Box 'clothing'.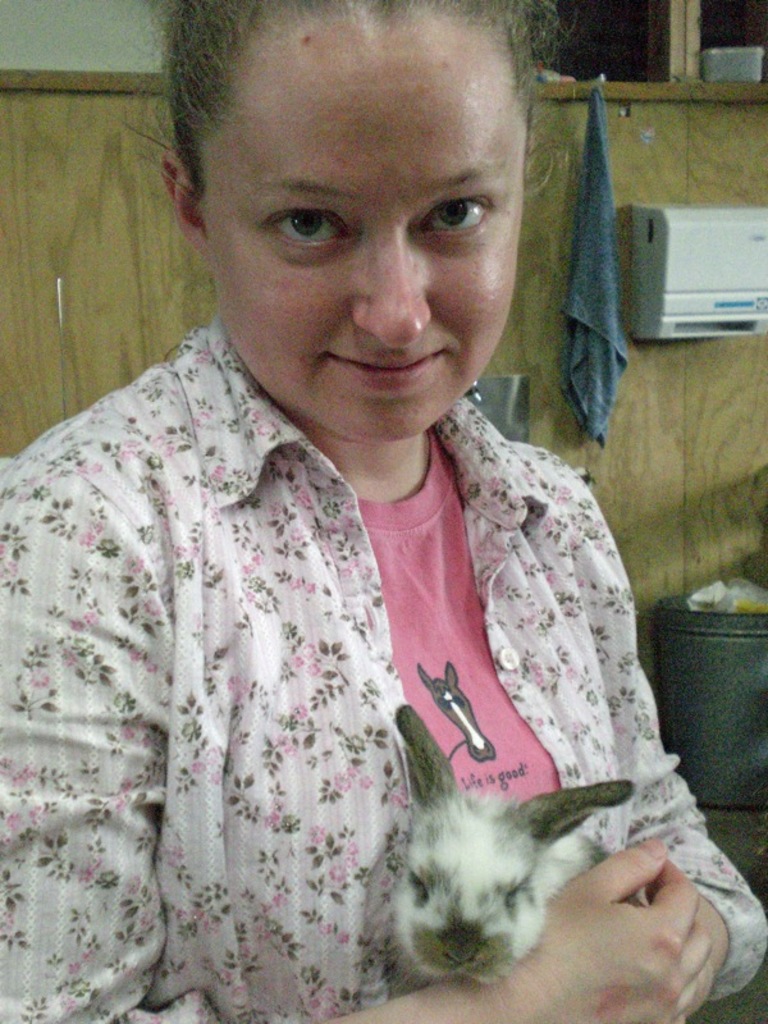
23/266/730/1004.
